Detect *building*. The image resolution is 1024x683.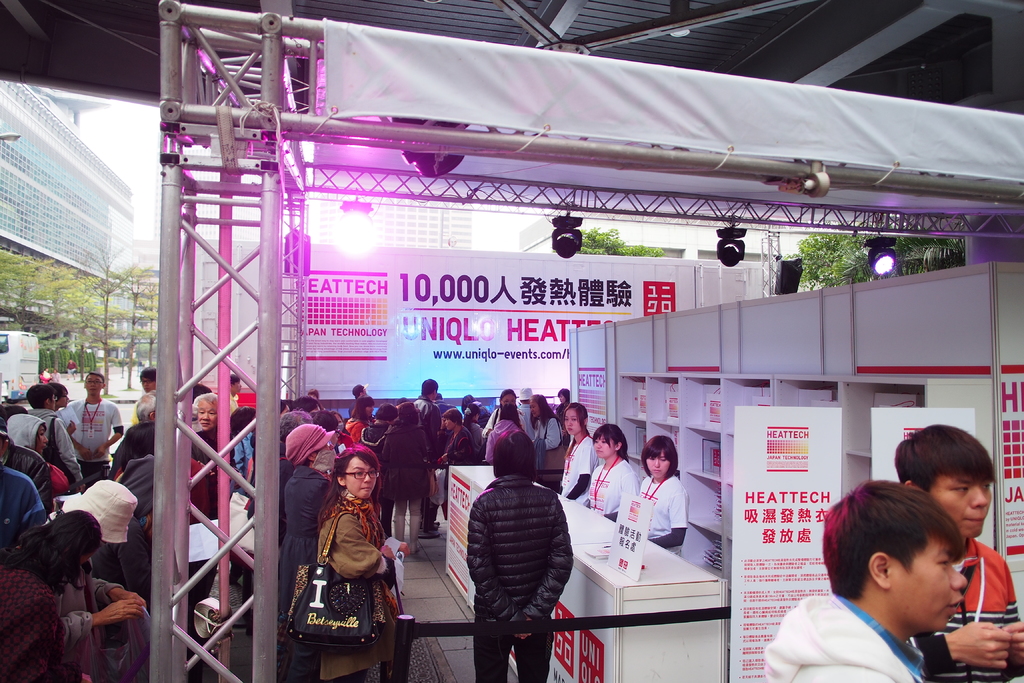
(left=0, top=0, right=1023, bottom=682).
